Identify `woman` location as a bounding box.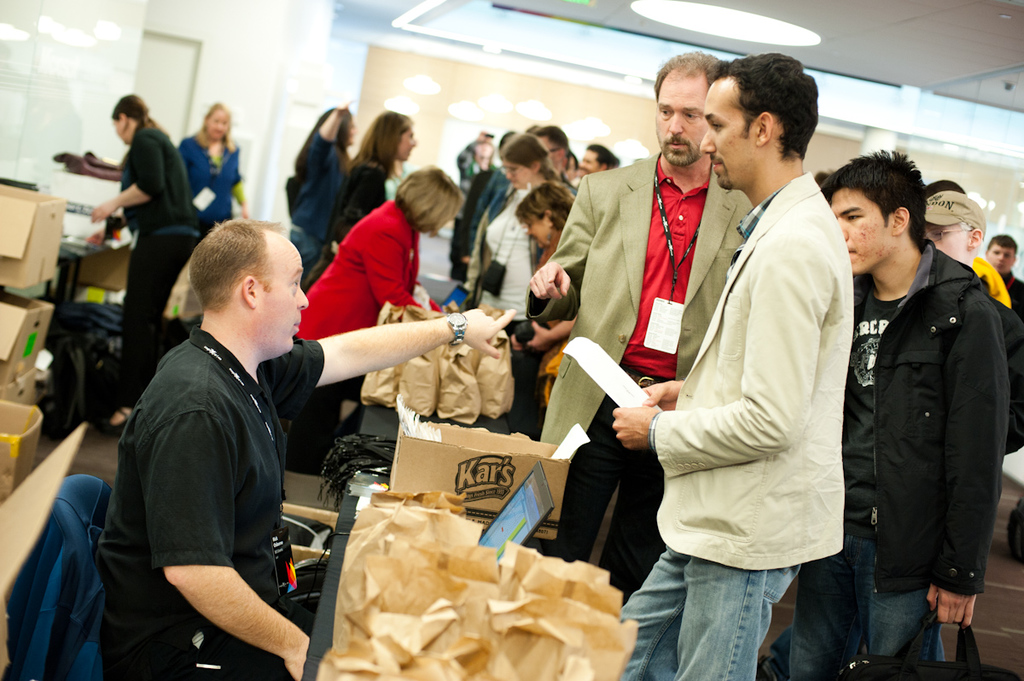
left=90, top=93, right=197, bottom=434.
